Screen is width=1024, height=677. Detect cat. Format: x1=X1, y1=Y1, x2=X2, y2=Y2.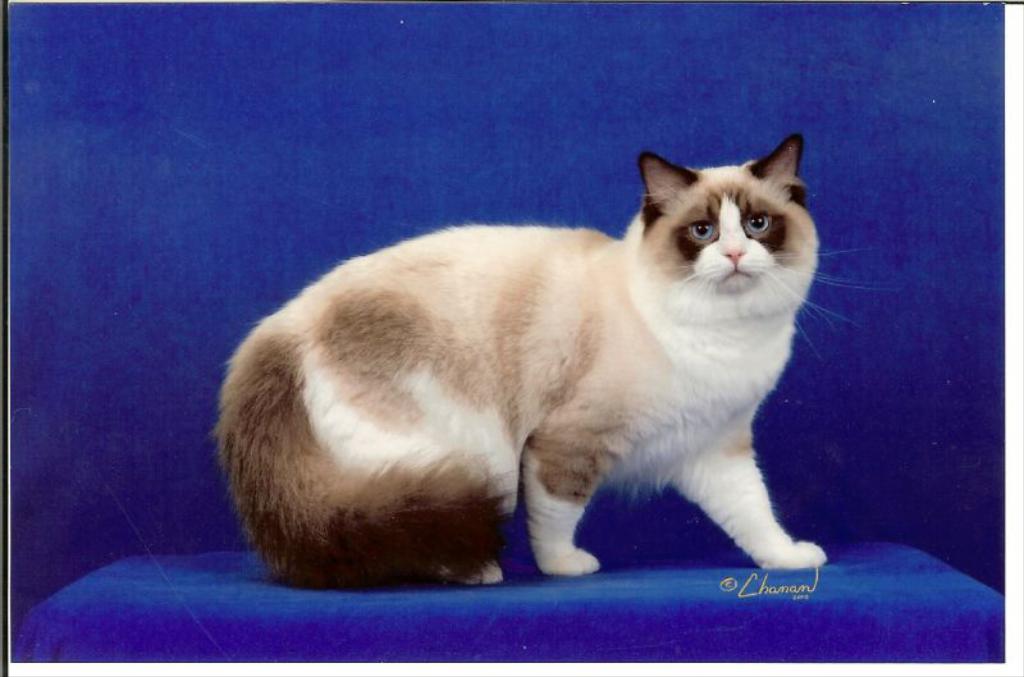
x1=196, y1=123, x2=896, y2=591.
